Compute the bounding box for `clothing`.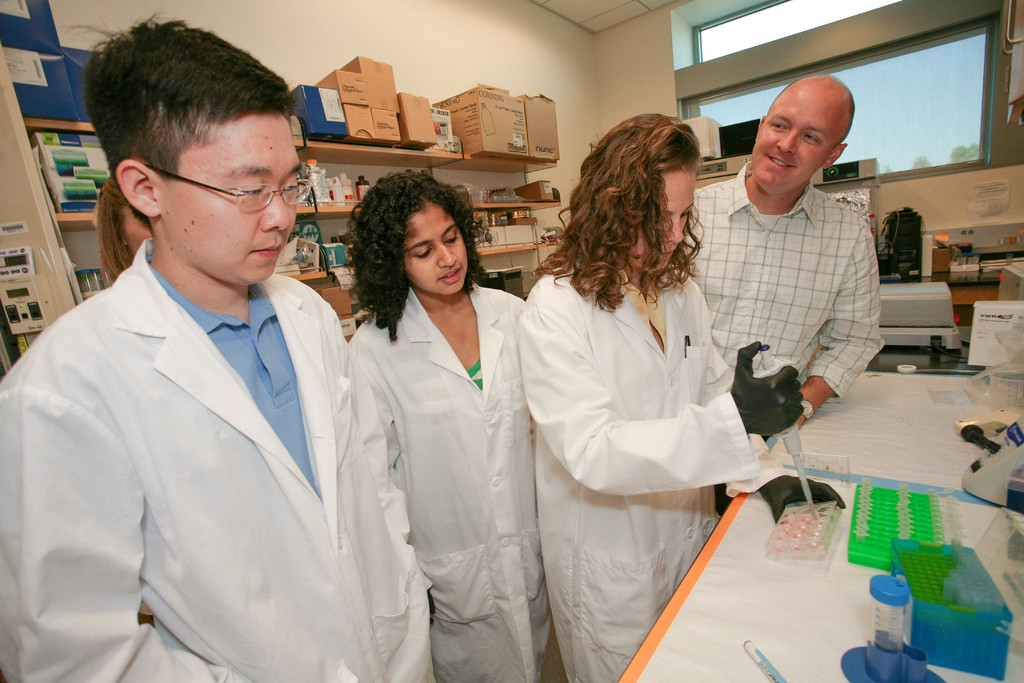
507/253/731/682.
